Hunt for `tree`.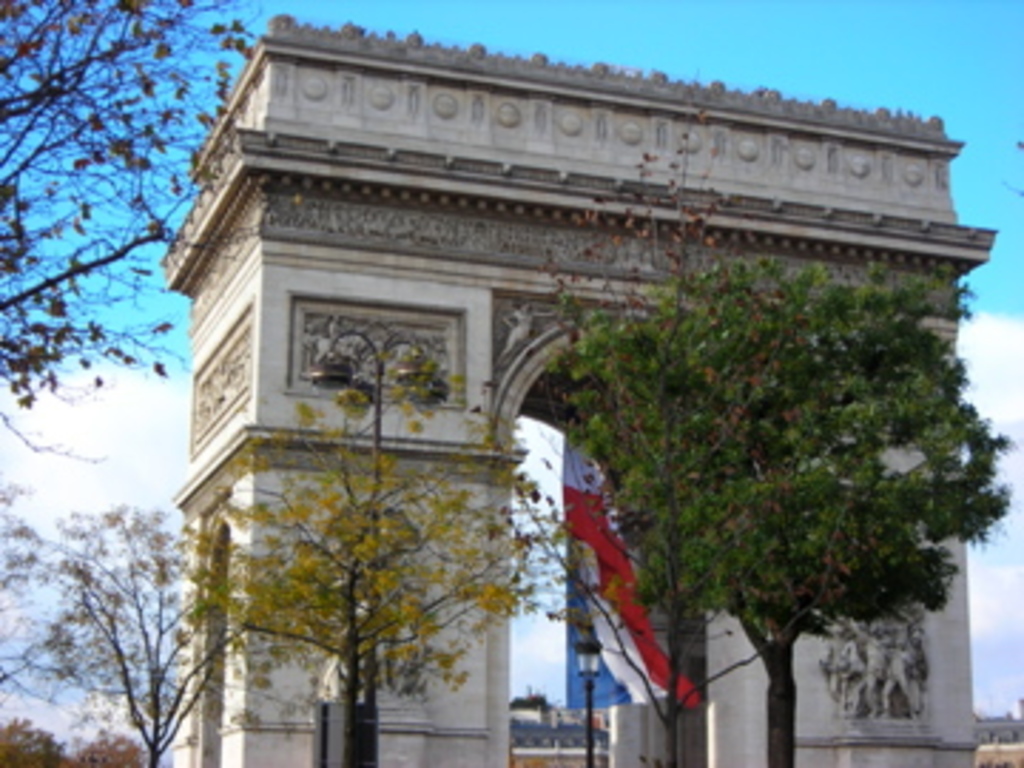
Hunted down at 230 327 538 765.
